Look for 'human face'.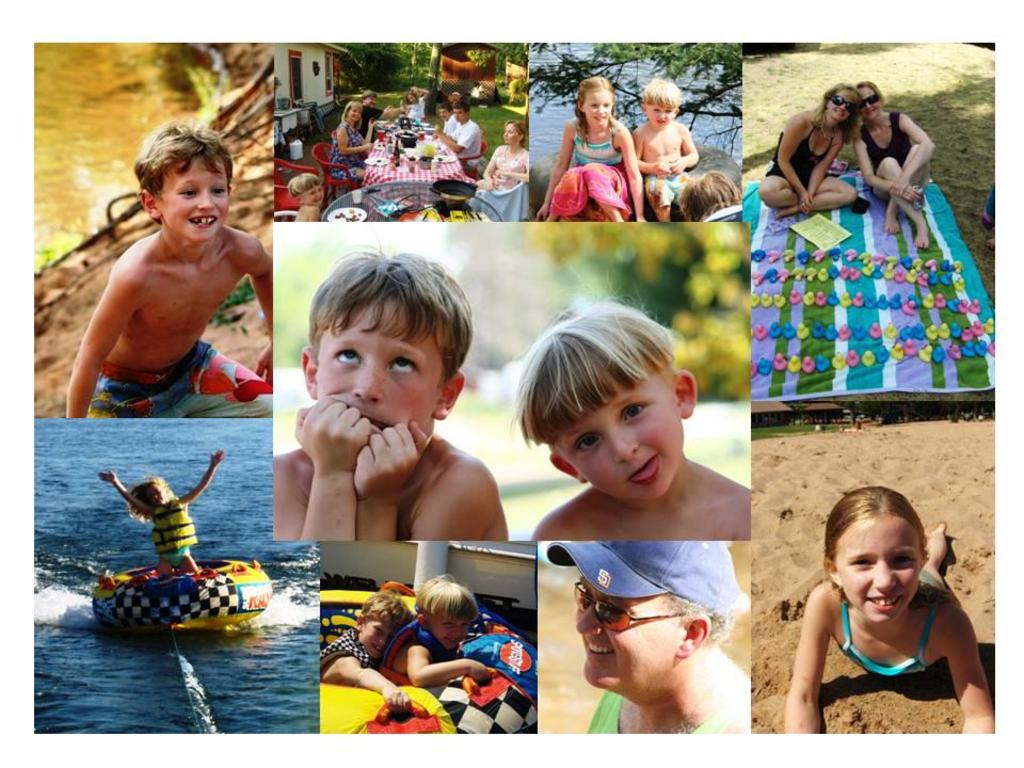
Found: x1=646 y1=101 x2=681 y2=129.
